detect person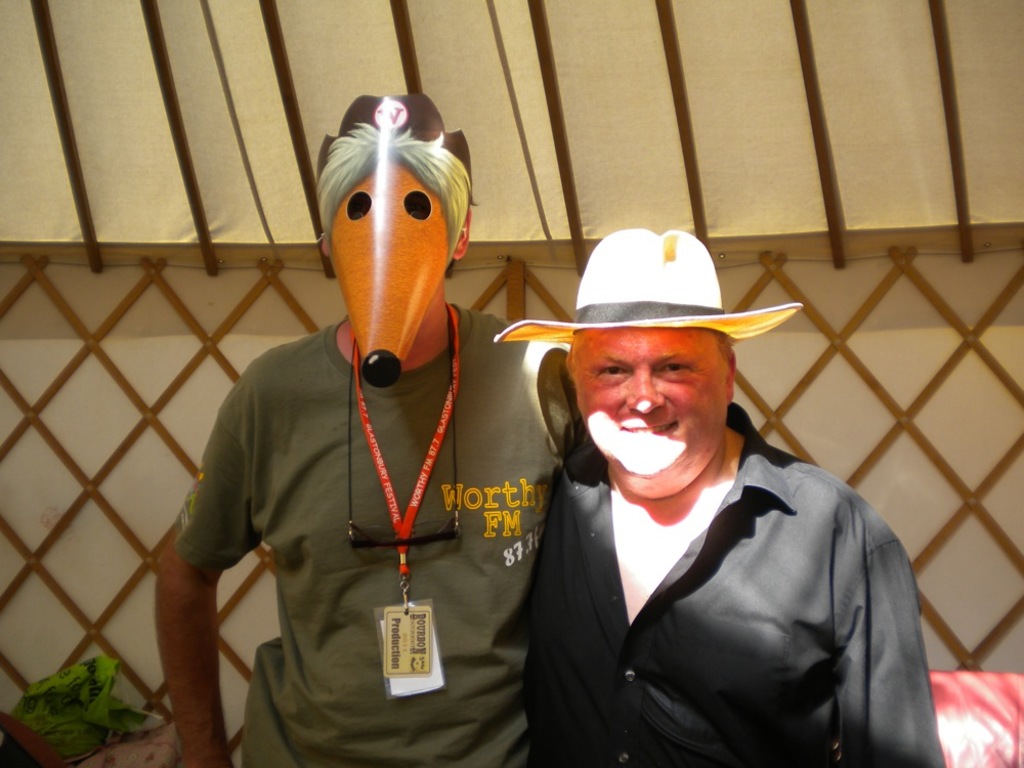
Rect(527, 238, 939, 767)
